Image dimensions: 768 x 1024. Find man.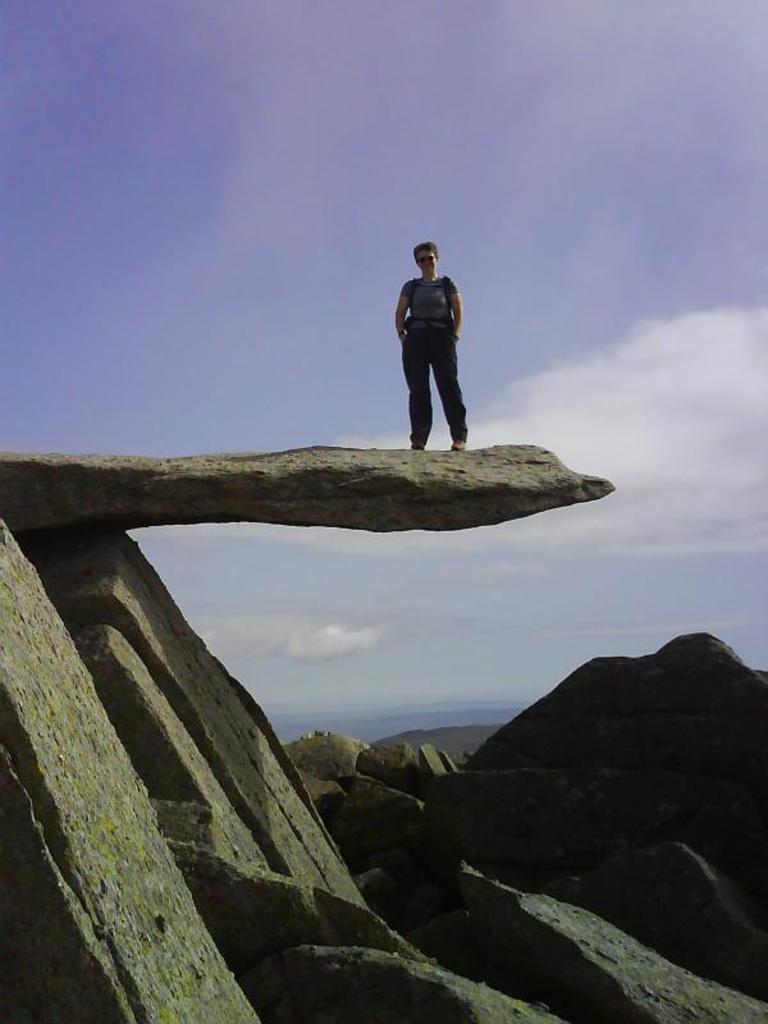
[left=402, top=271, right=477, bottom=440].
